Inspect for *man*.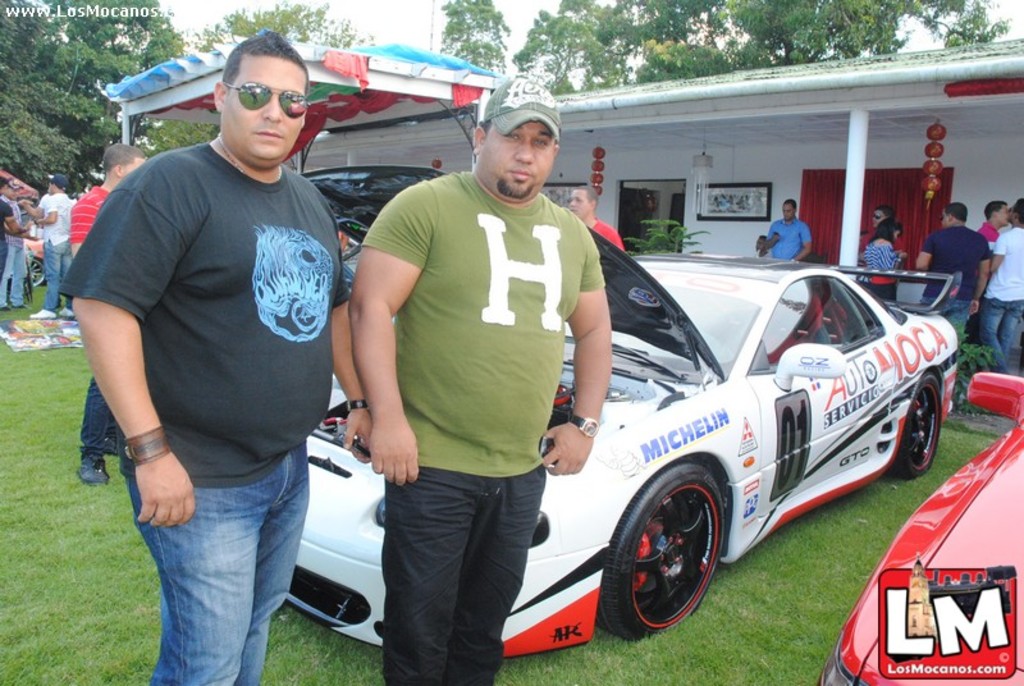
Inspection: l=566, t=183, r=625, b=257.
